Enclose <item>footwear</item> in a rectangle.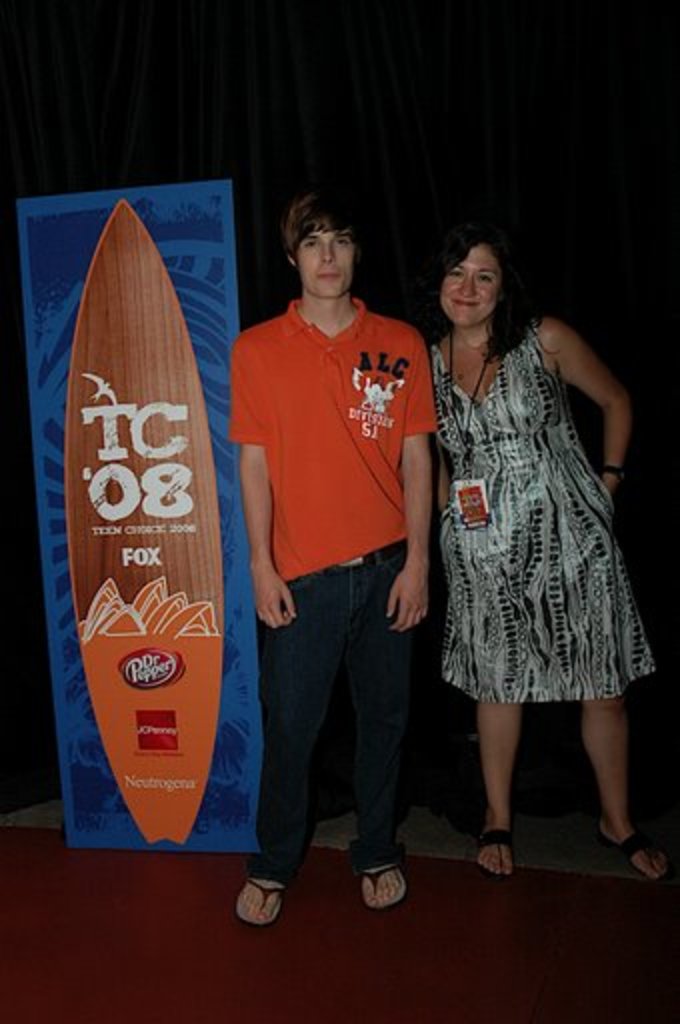
596:818:678:882.
